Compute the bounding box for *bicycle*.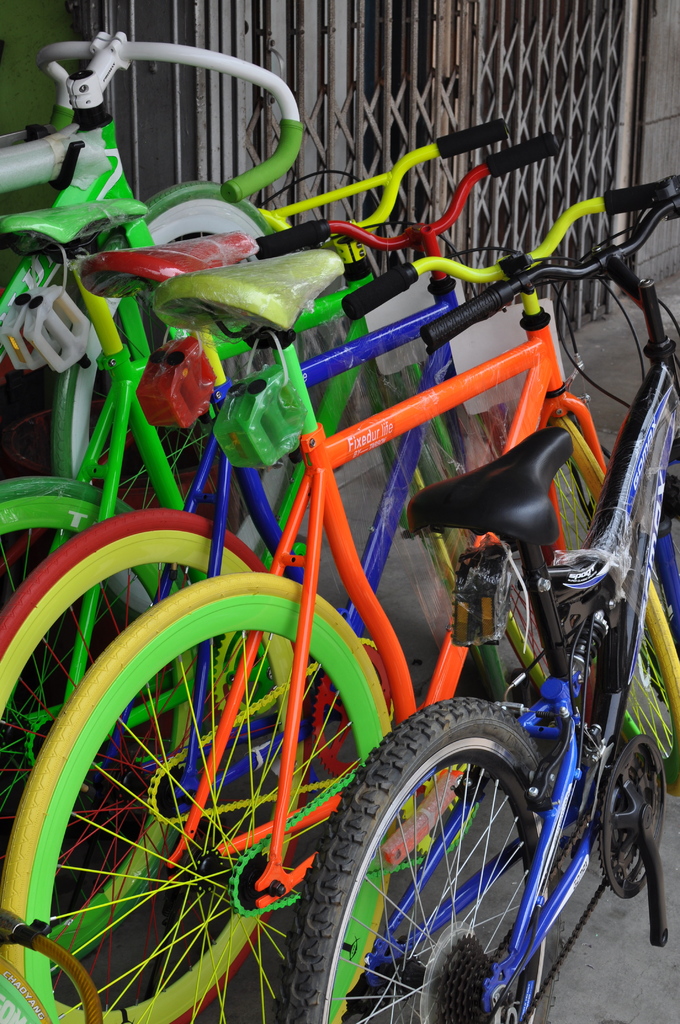
BBox(4, 102, 514, 862).
